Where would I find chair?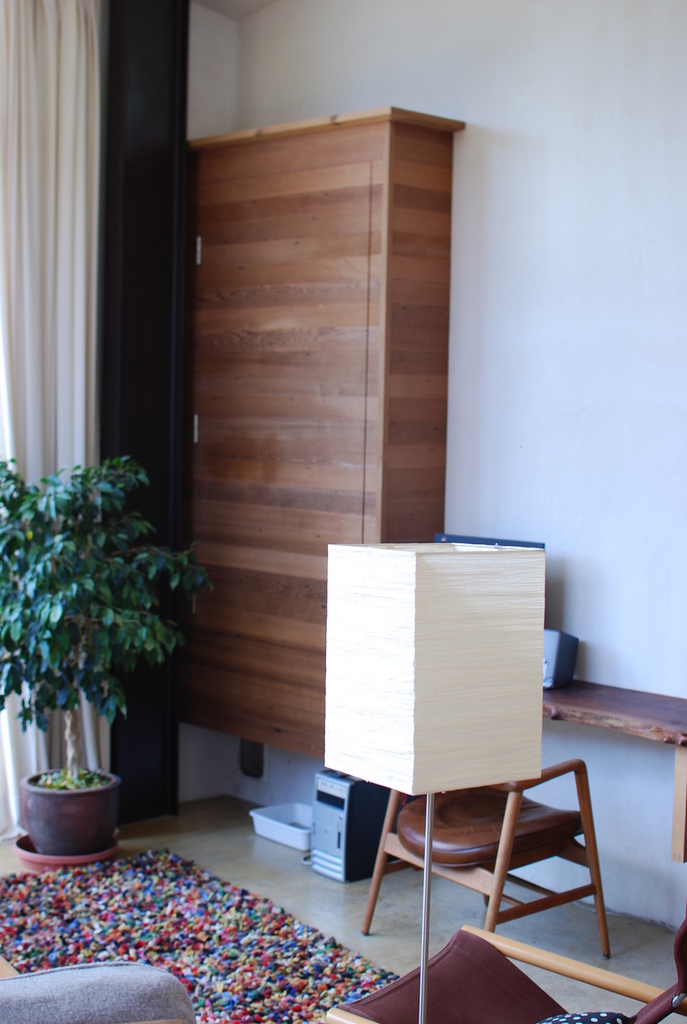
At <region>362, 760, 606, 958</region>.
